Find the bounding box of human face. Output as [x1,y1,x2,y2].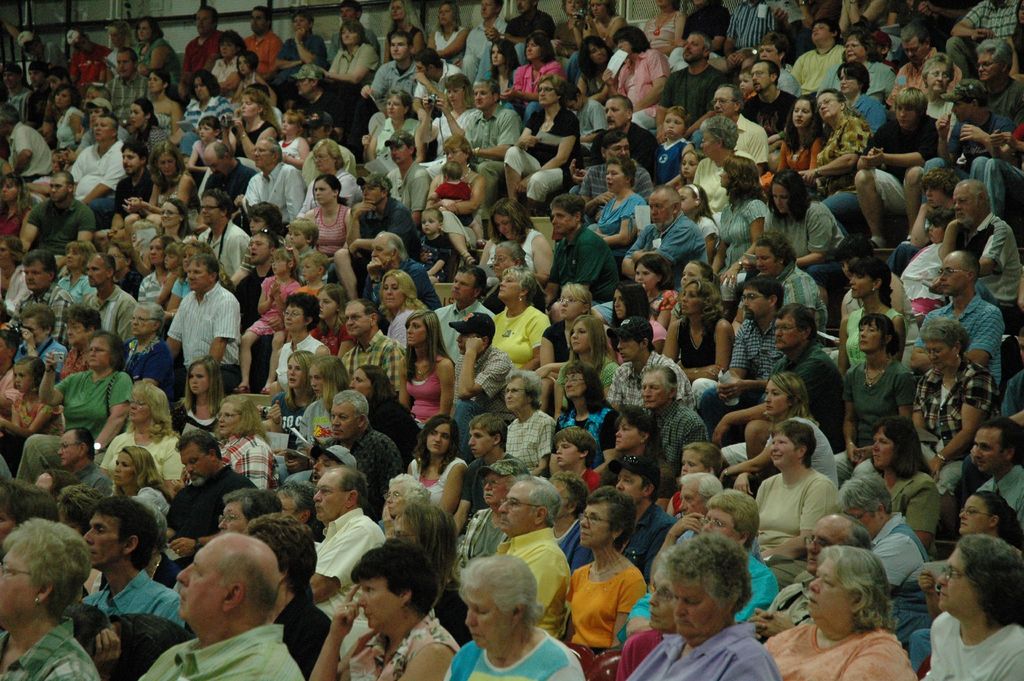
[386,486,408,513].
